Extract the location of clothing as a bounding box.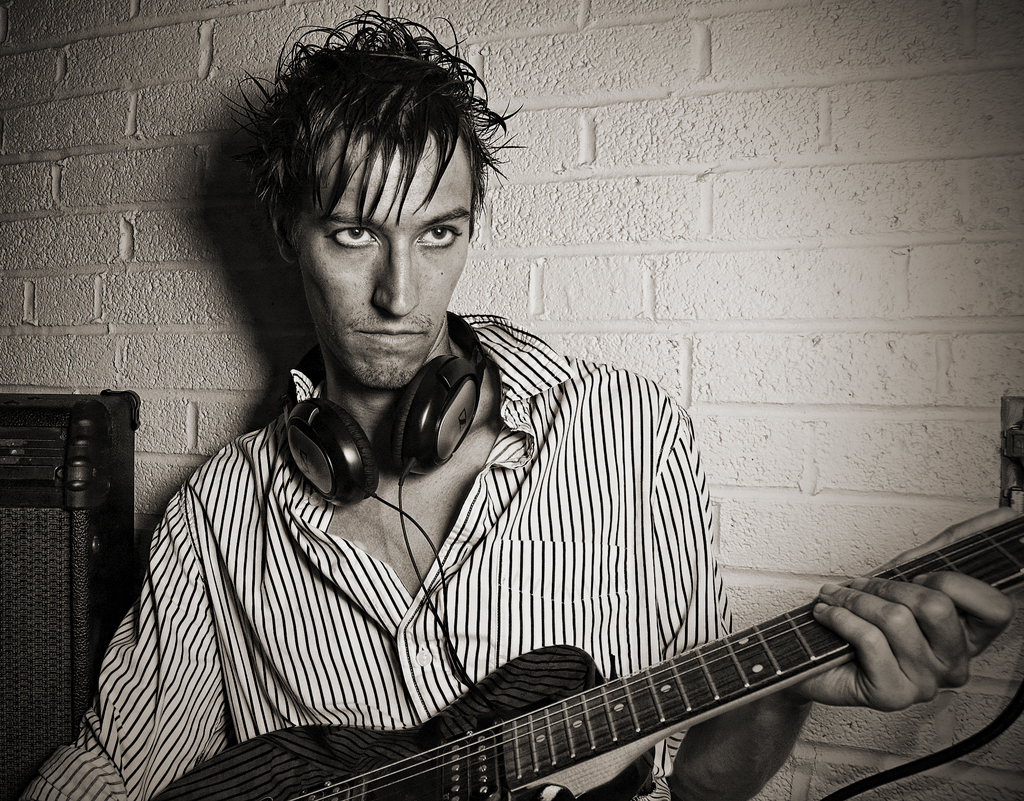
box=[15, 314, 737, 800].
